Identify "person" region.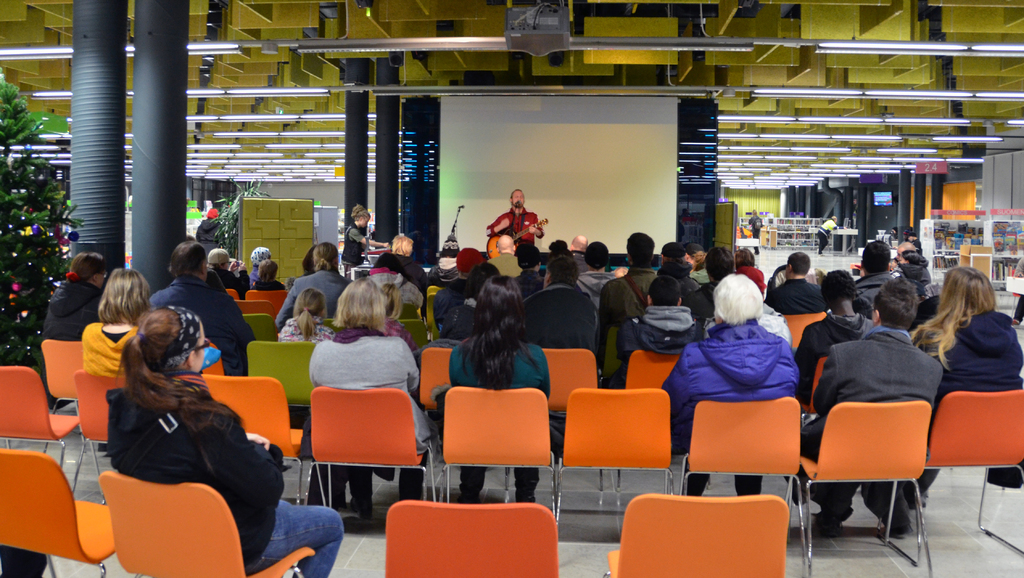
Region: x1=268, y1=233, x2=1023, y2=533.
